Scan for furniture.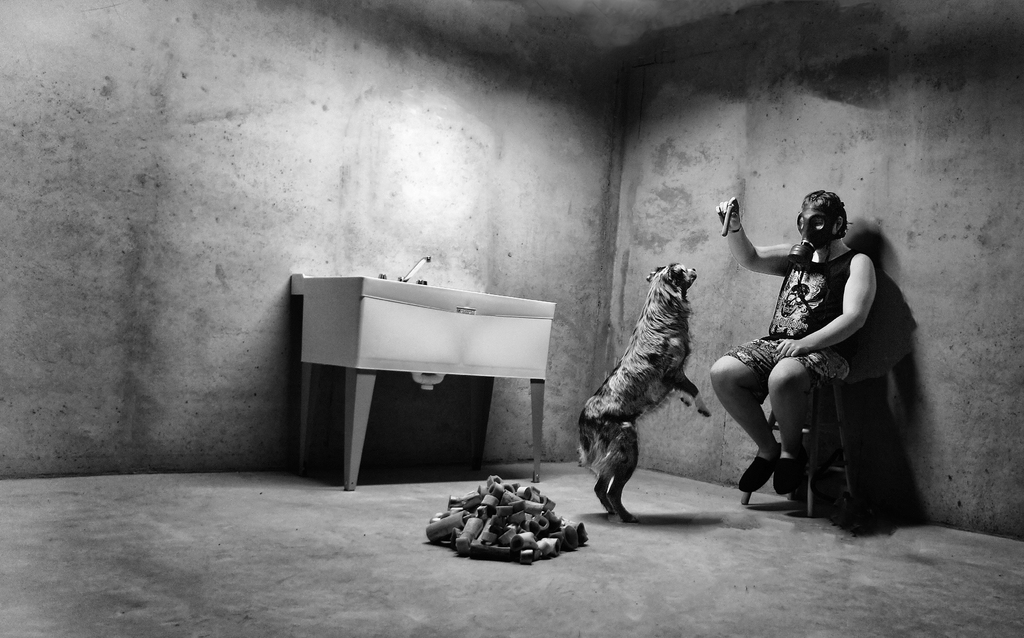
Scan result: box(291, 272, 557, 491).
